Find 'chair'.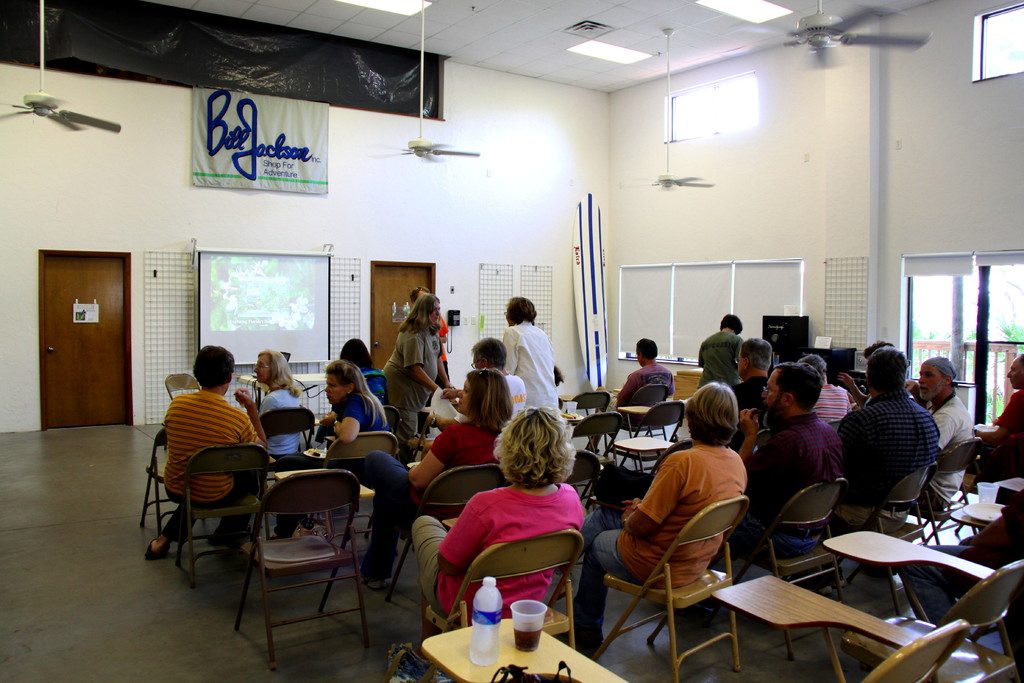
box(328, 422, 401, 470).
